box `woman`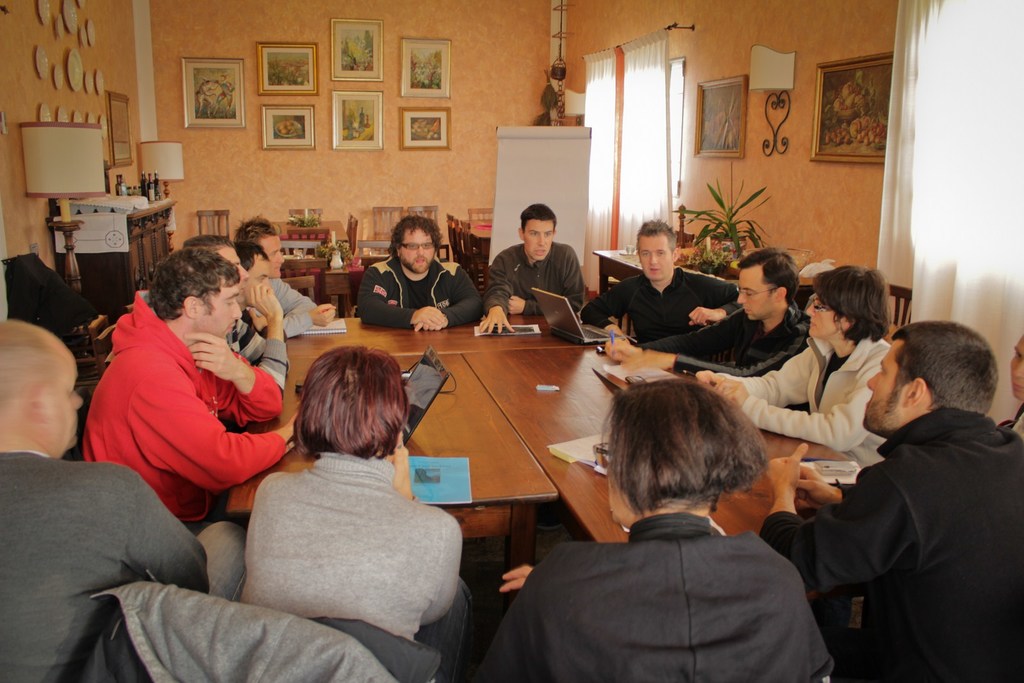
465:378:833:682
